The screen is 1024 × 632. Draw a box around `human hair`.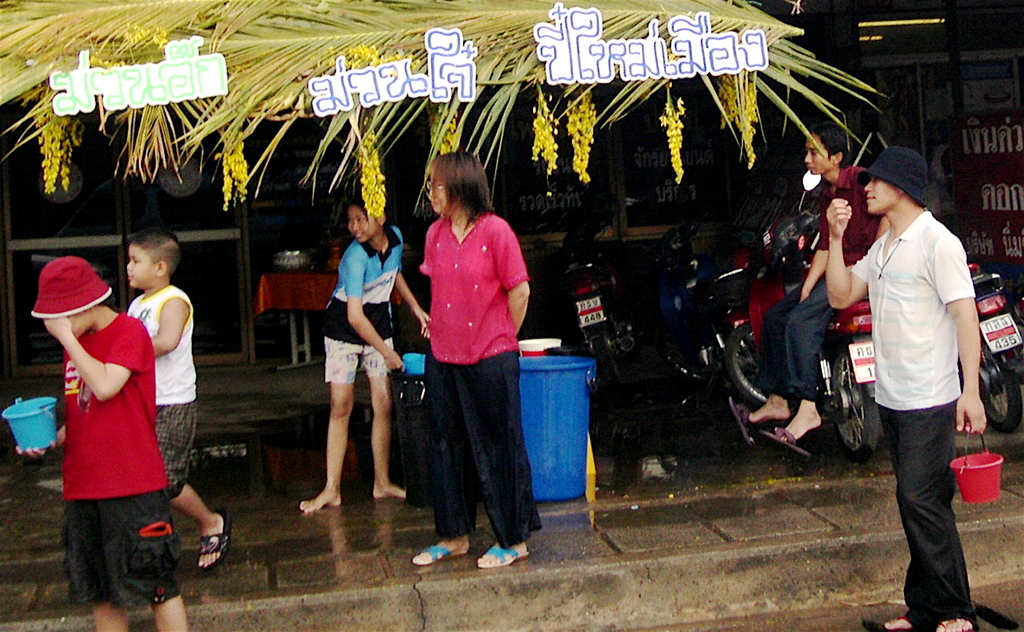
(left=348, top=196, right=386, bottom=226).
